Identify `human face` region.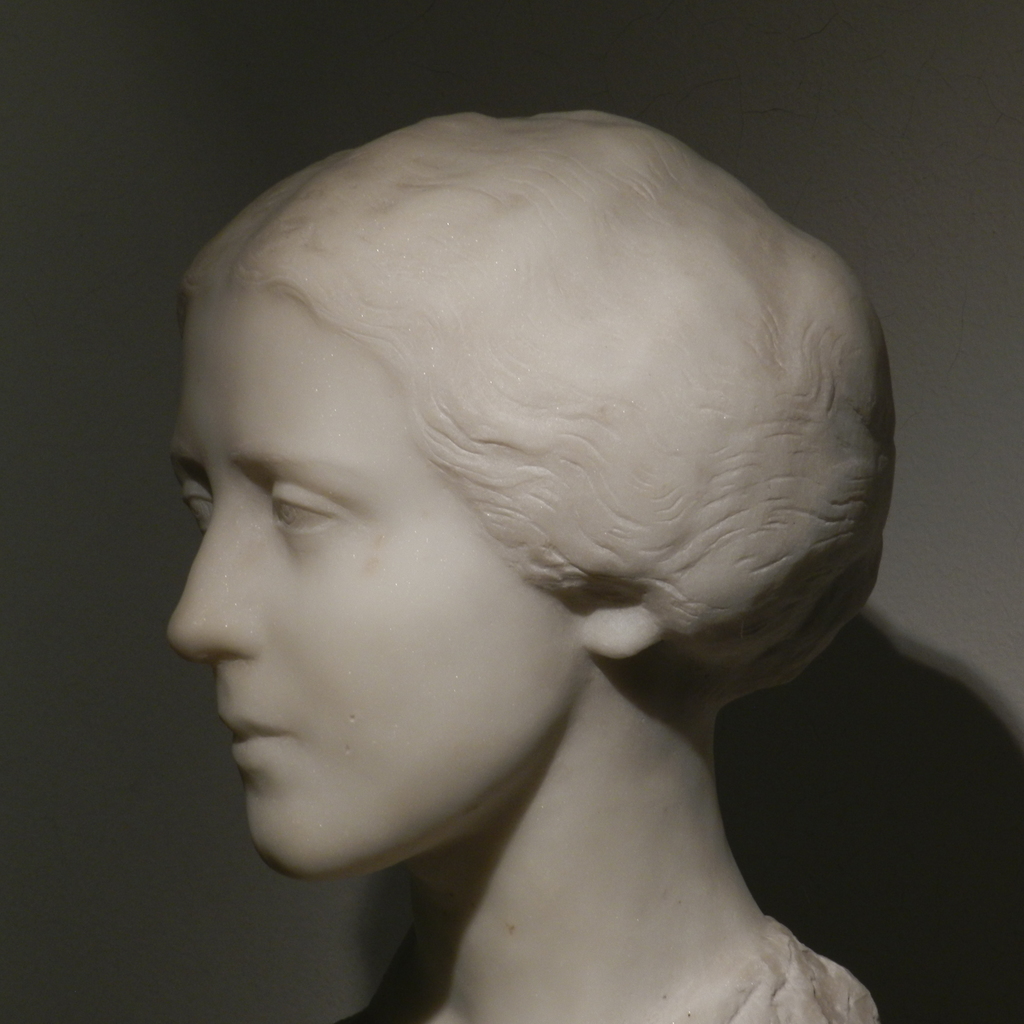
Region: <bbox>172, 288, 552, 874</bbox>.
